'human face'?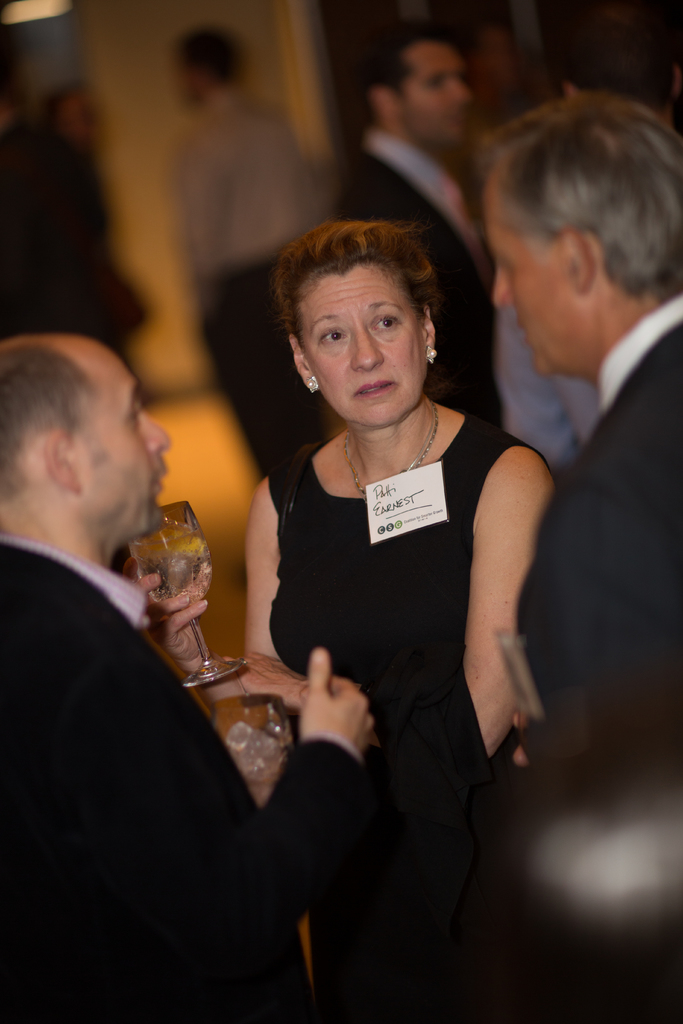
(x1=69, y1=358, x2=172, y2=527)
